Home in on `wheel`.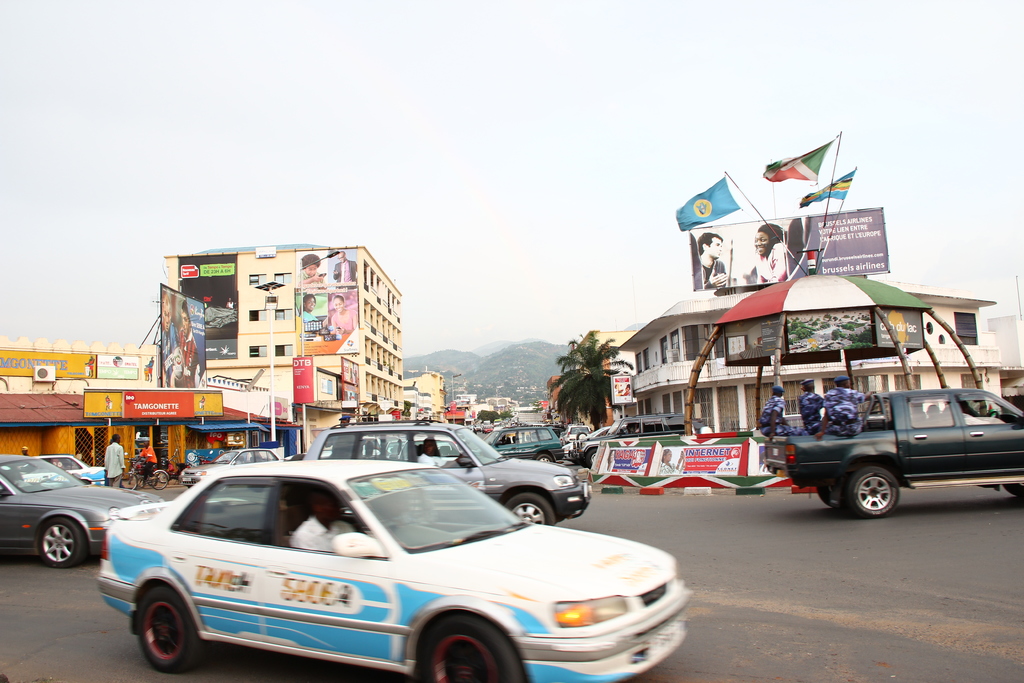
Homed in at 118/595/199/668.
